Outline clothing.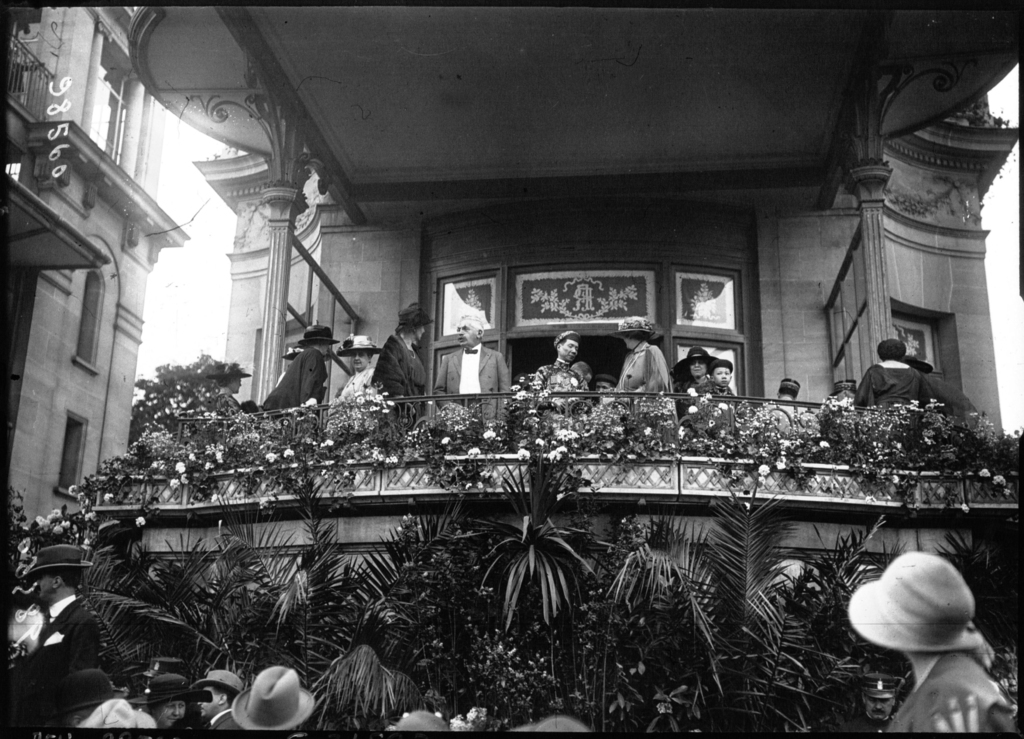
Outline: [432, 345, 507, 420].
